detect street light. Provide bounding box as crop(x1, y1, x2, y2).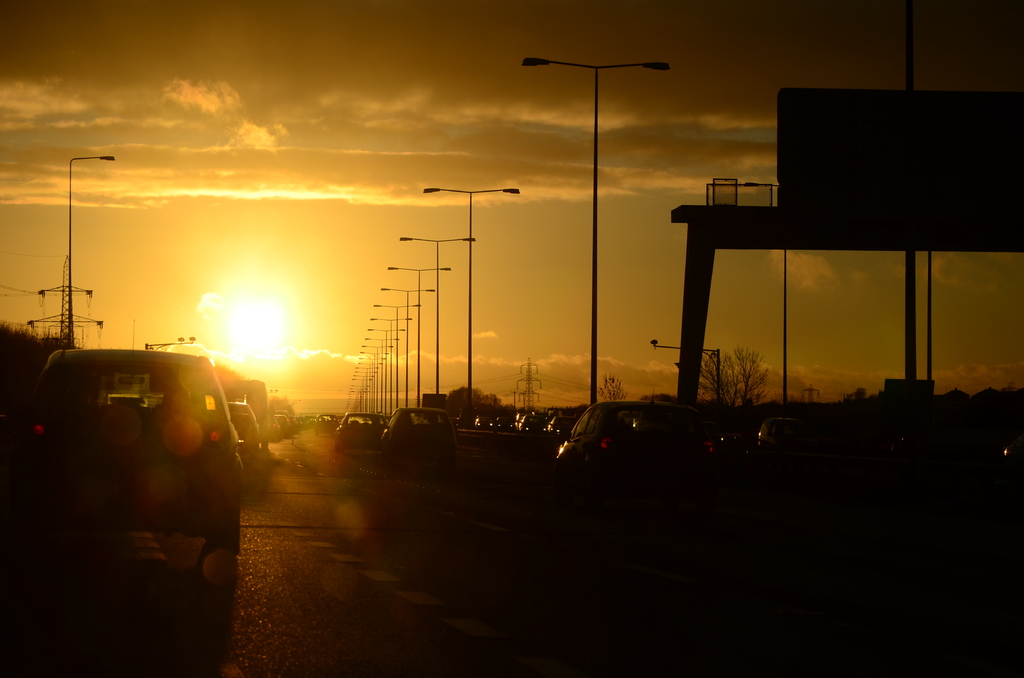
crop(374, 295, 426, 406).
